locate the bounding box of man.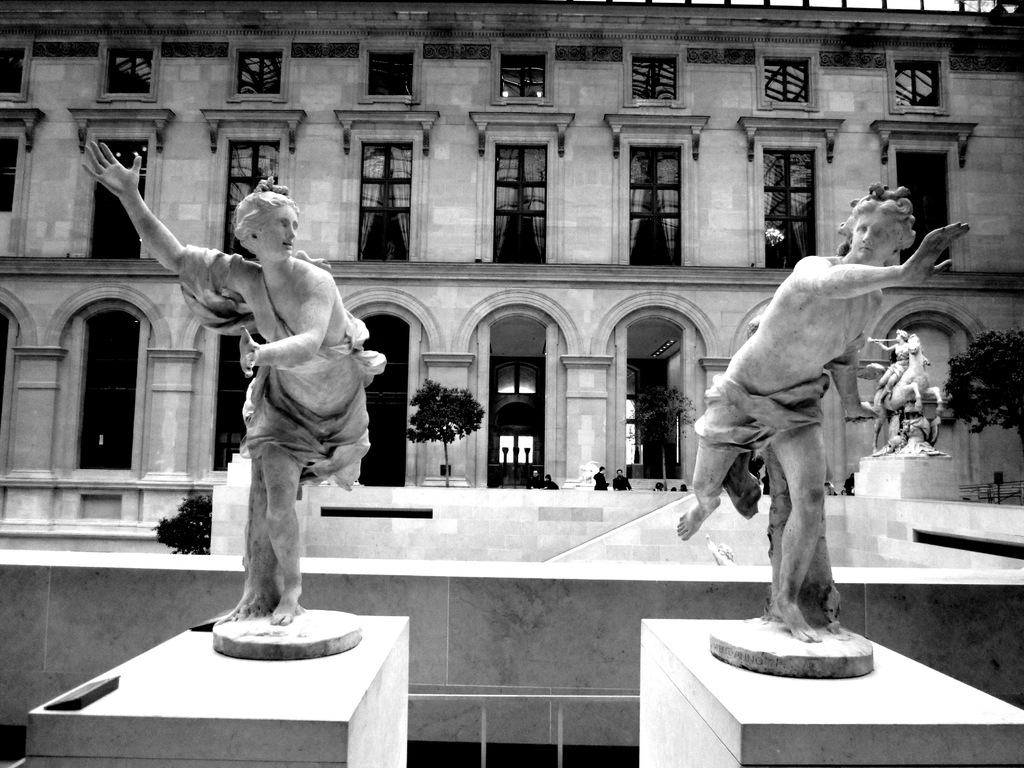
Bounding box: pyautogui.locateOnScreen(527, 469, 542, 488).
